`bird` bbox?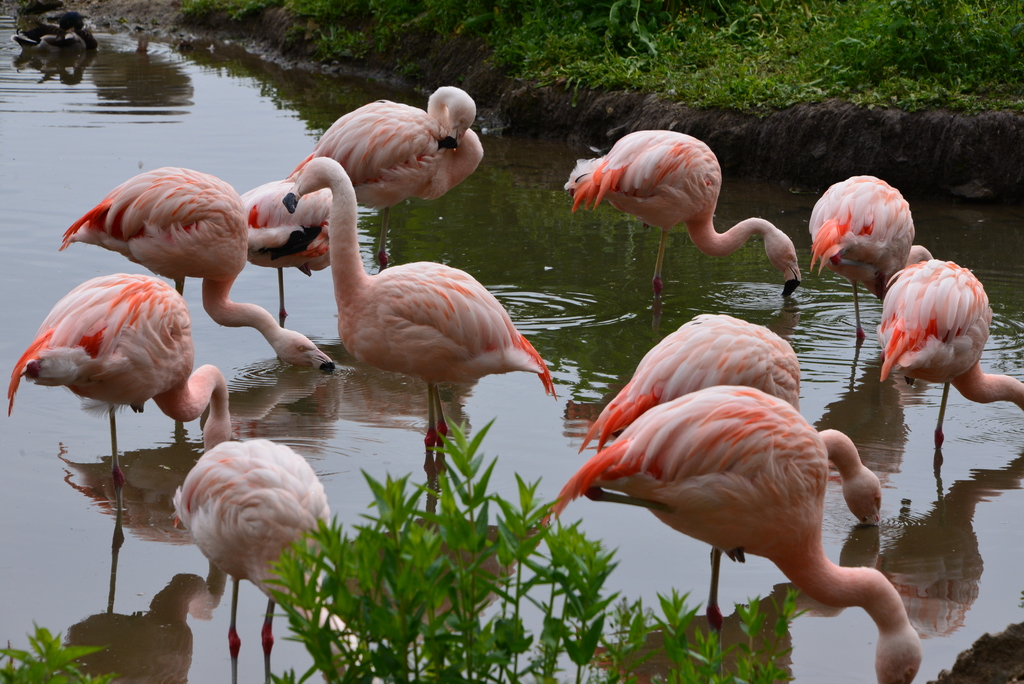
{"x1": 810, "y1": 167, "x2": 931, "y2": 339}
